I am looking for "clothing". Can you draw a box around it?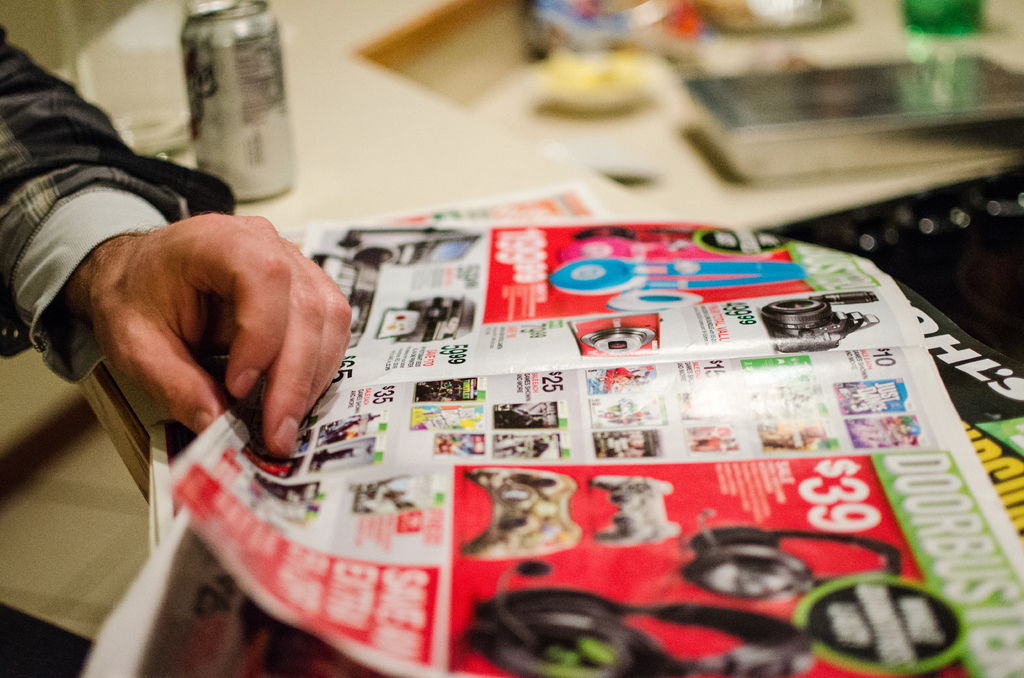
Sure, the bounding box is [left=0, top=47, right=268, bottom=431].
